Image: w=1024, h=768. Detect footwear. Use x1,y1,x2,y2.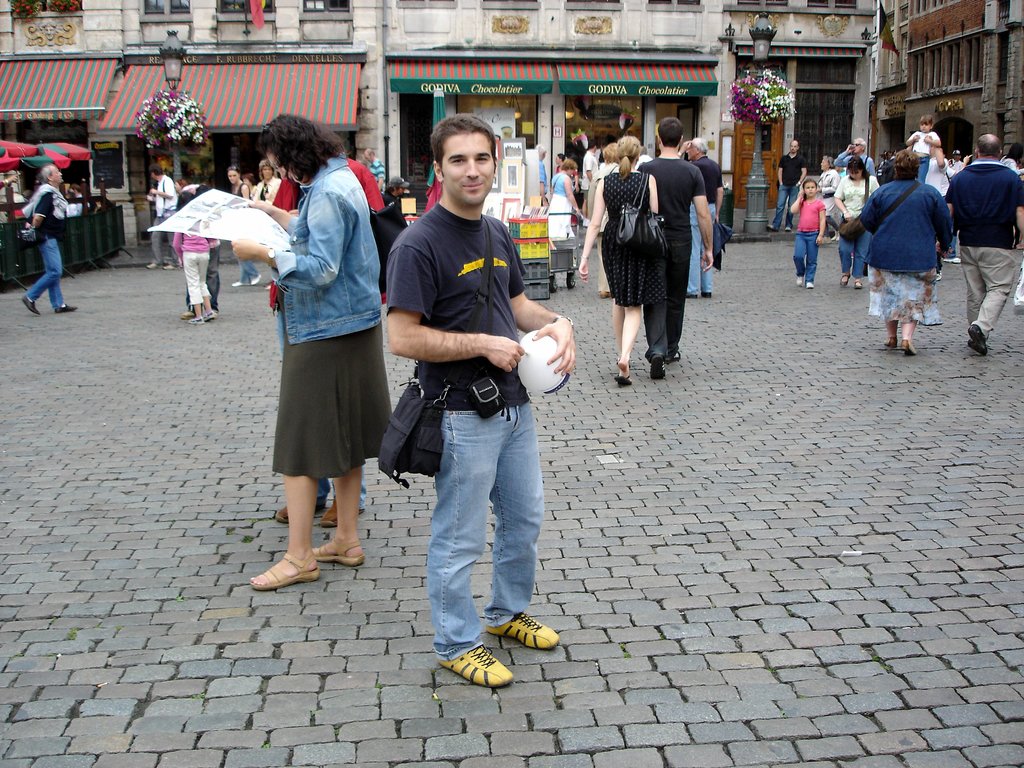
899,339,918,355.
